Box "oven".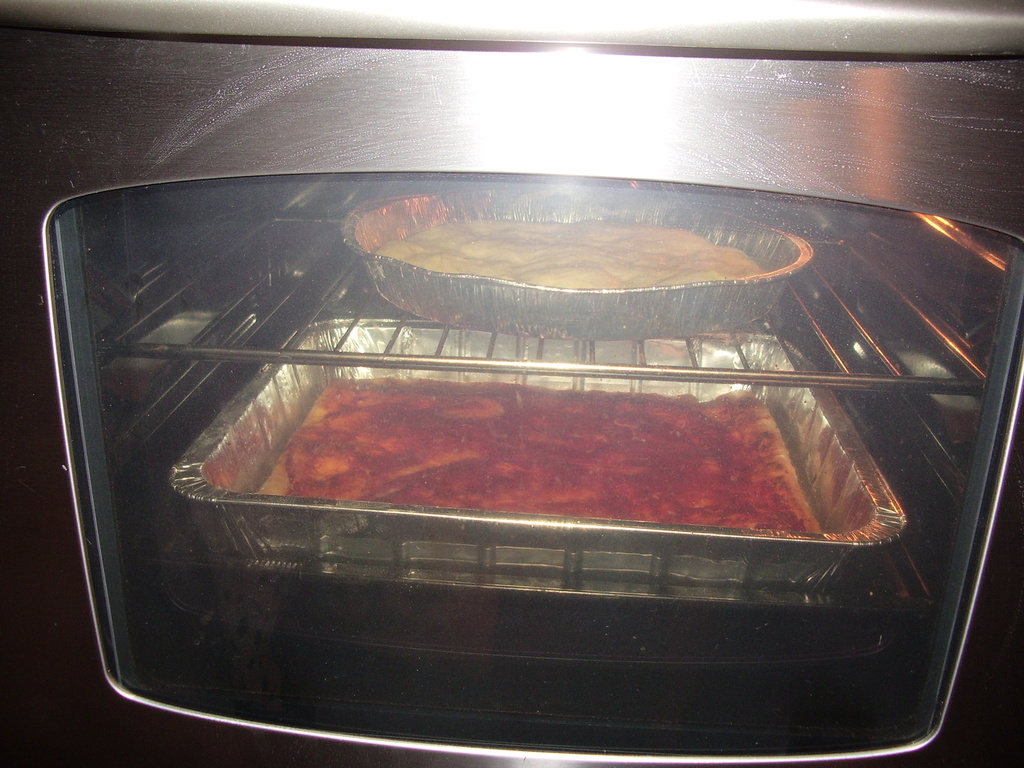
box=[0, 0, 1023, 767].
